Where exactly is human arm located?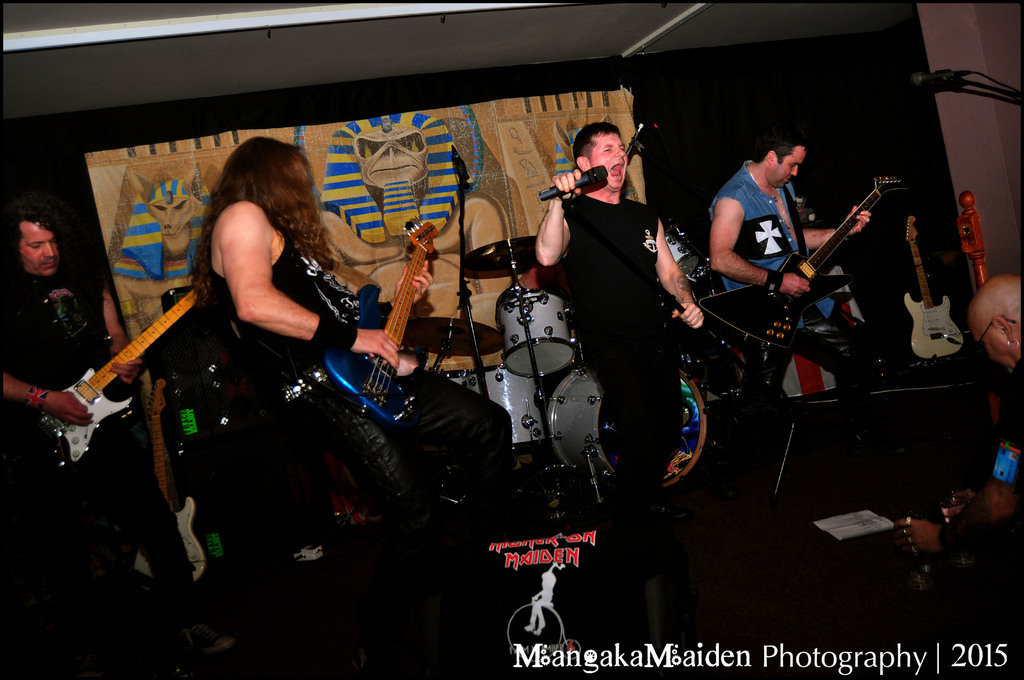
Its bounding box is bbox(236, 200, 395, 362).
